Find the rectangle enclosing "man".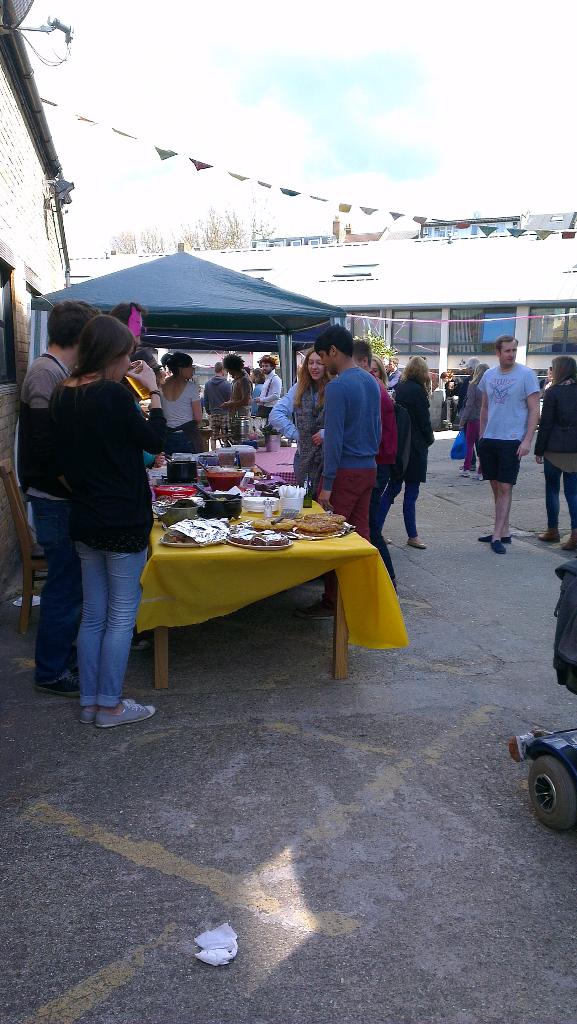
region(215, 353, 254, 429).
